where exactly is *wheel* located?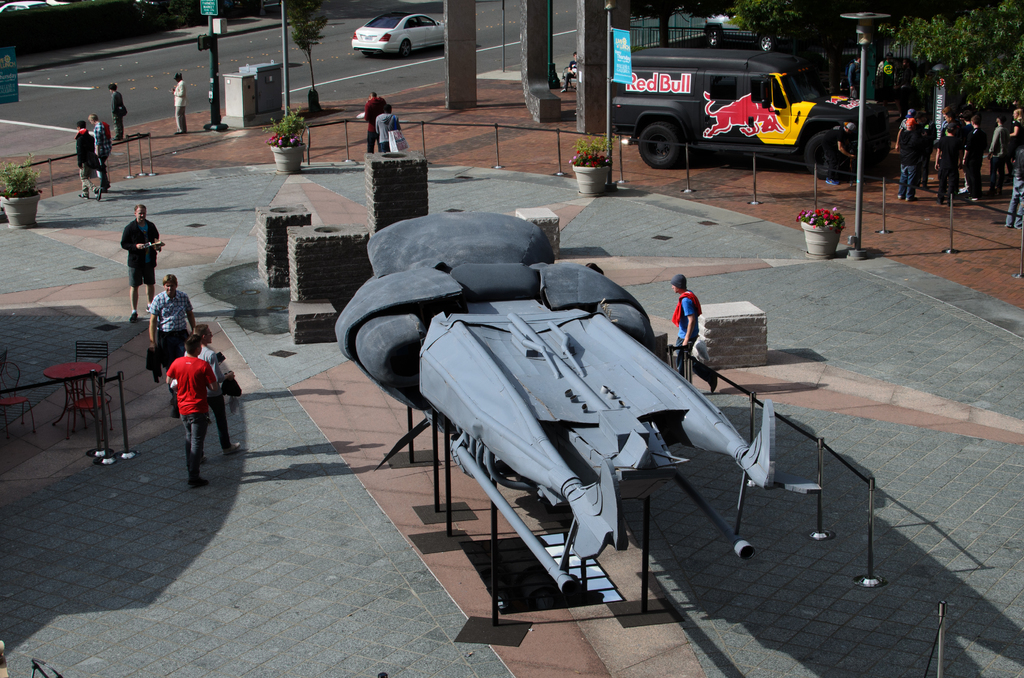
Its bounding box is left=399, top=40, right=410, bottom=58.
